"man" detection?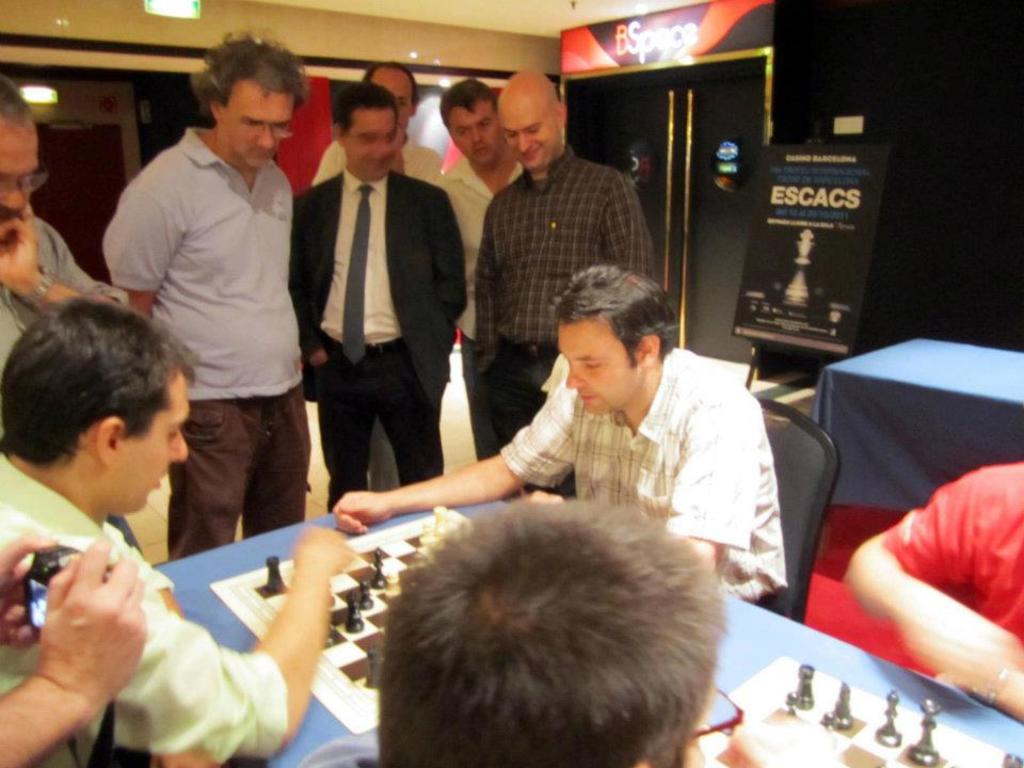
[x1=437, y1=71, x2=524, y2=374]
